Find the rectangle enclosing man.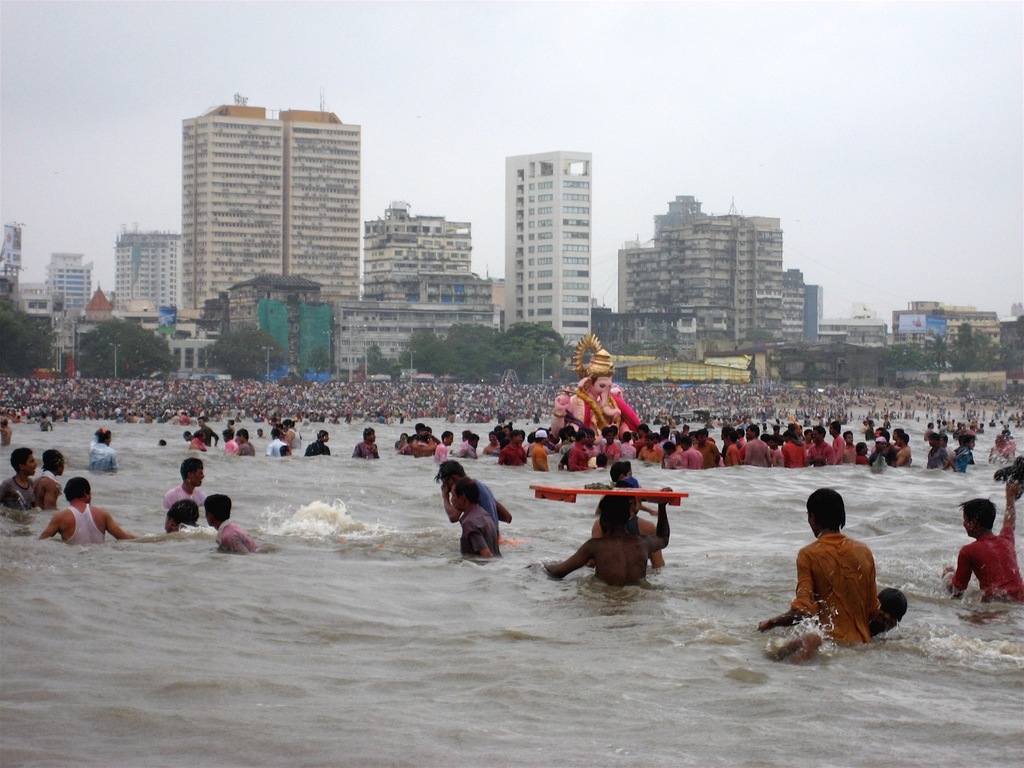
(988,434,1010,464).
